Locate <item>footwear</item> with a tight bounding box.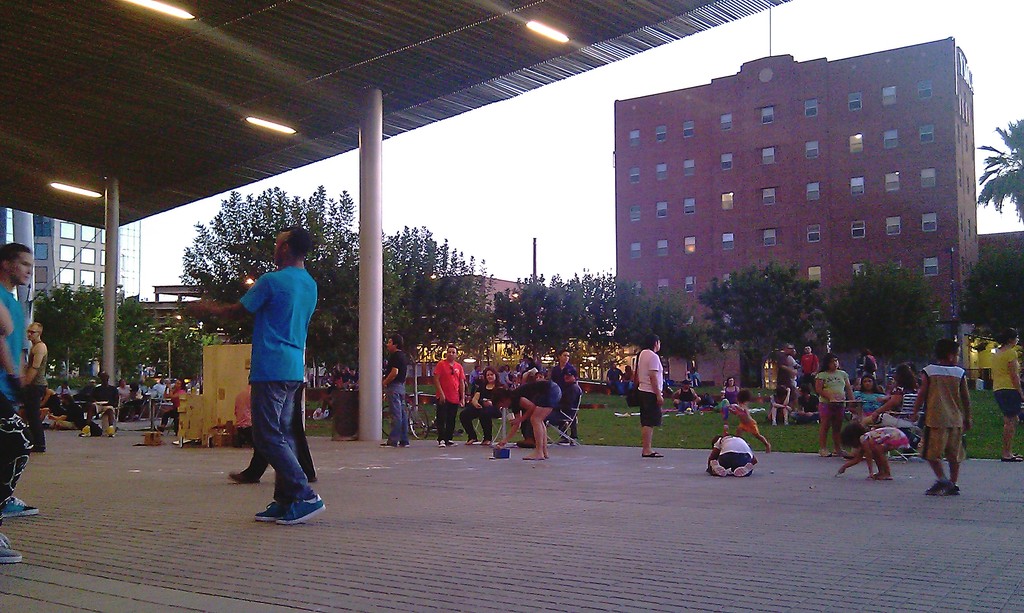
box(154, 425, 164, 434).
